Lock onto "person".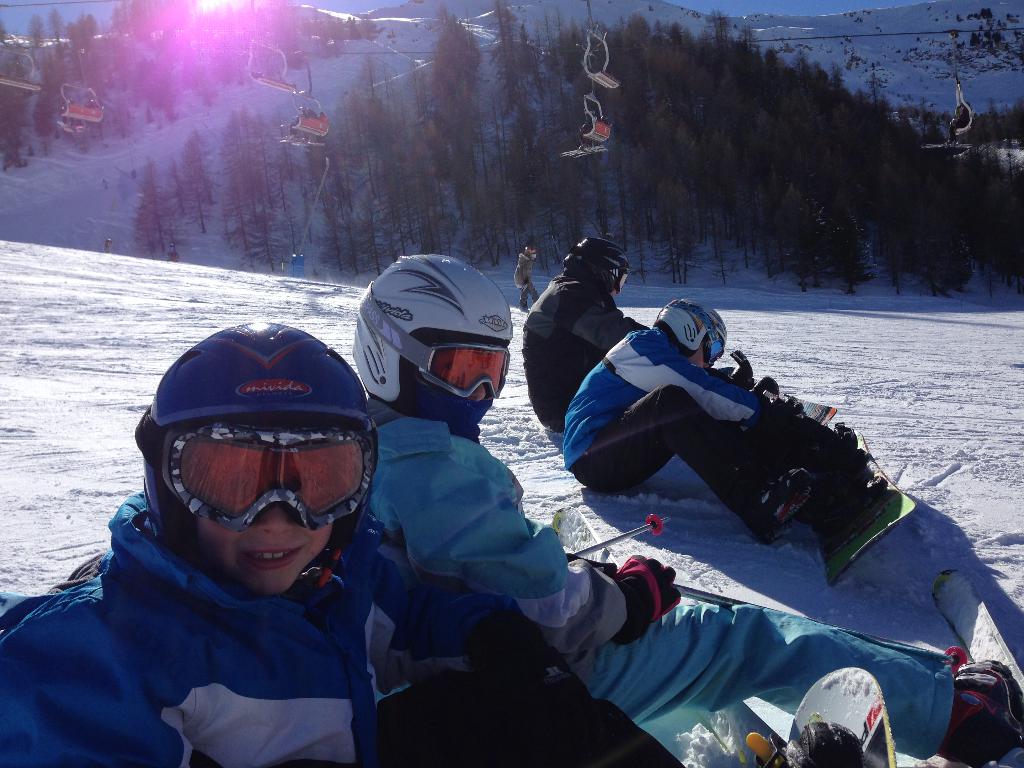
Locked: (511,241,536,307).
